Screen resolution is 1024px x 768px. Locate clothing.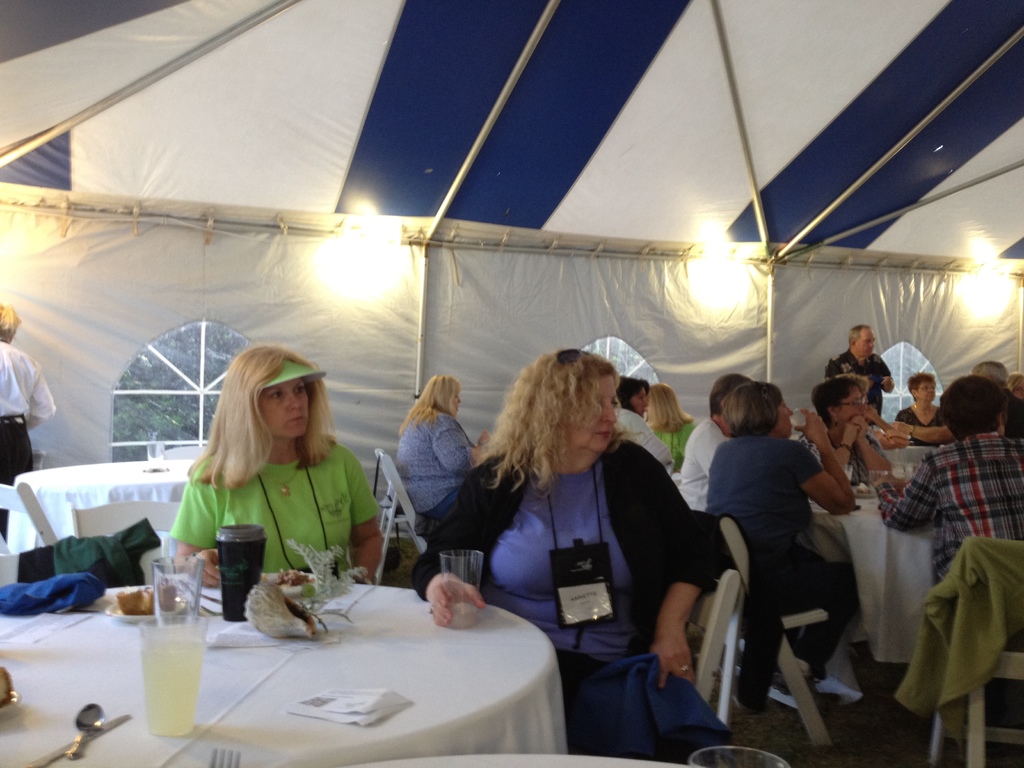
(left=490, top=461, right=625, bottom=659).
